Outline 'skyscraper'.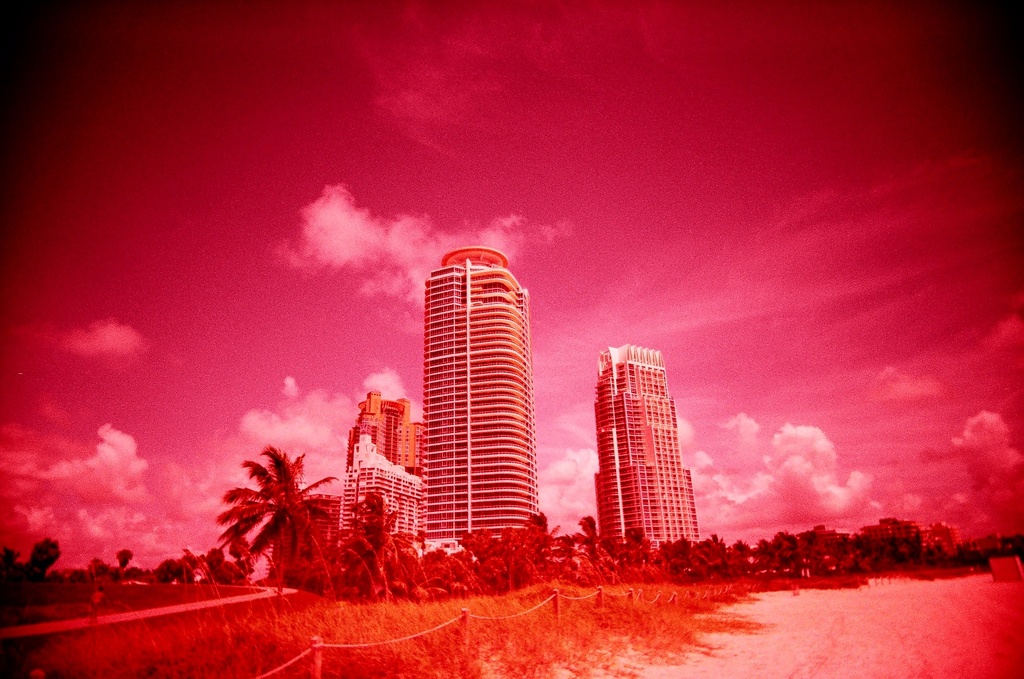
Outline: select_region(586, 345, 710, 556).
